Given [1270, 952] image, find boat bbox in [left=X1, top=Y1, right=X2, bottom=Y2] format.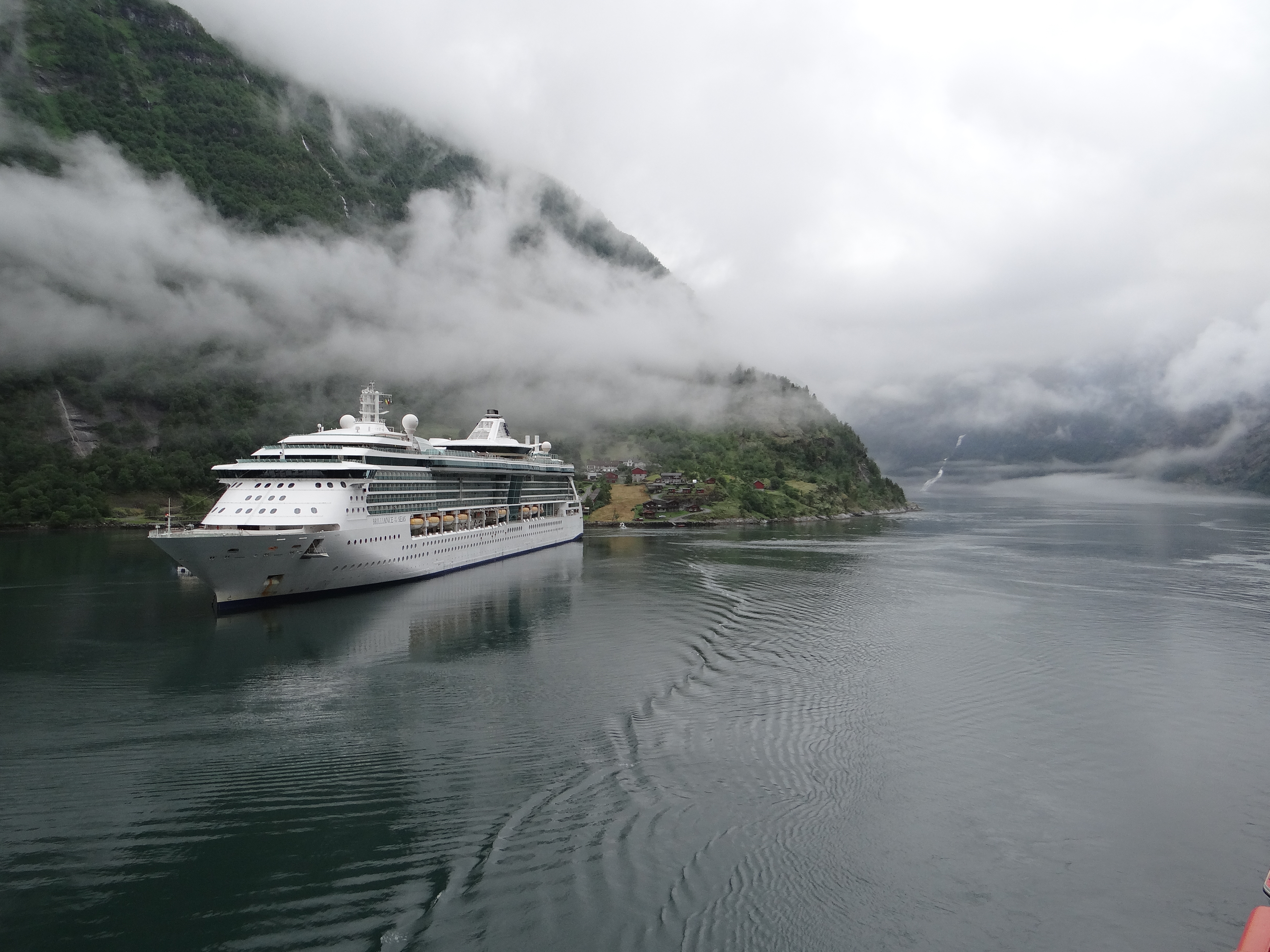
[left=44, top=96, right=162, bottom=160].
